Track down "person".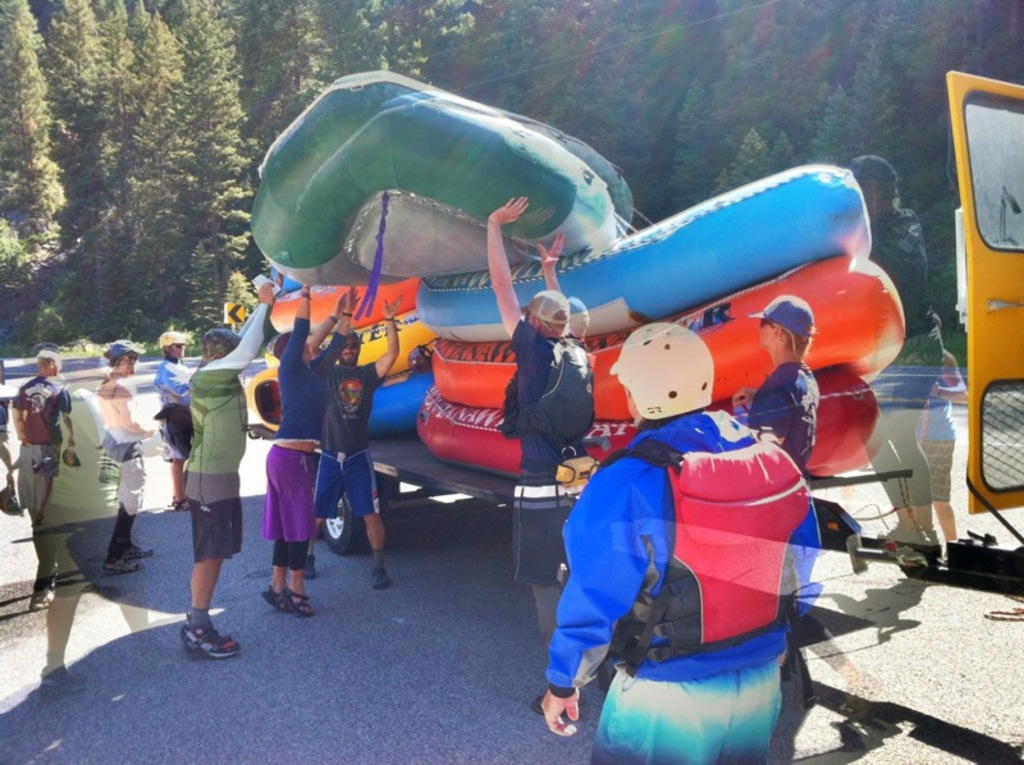
Tracked to 10 347 82 519.
